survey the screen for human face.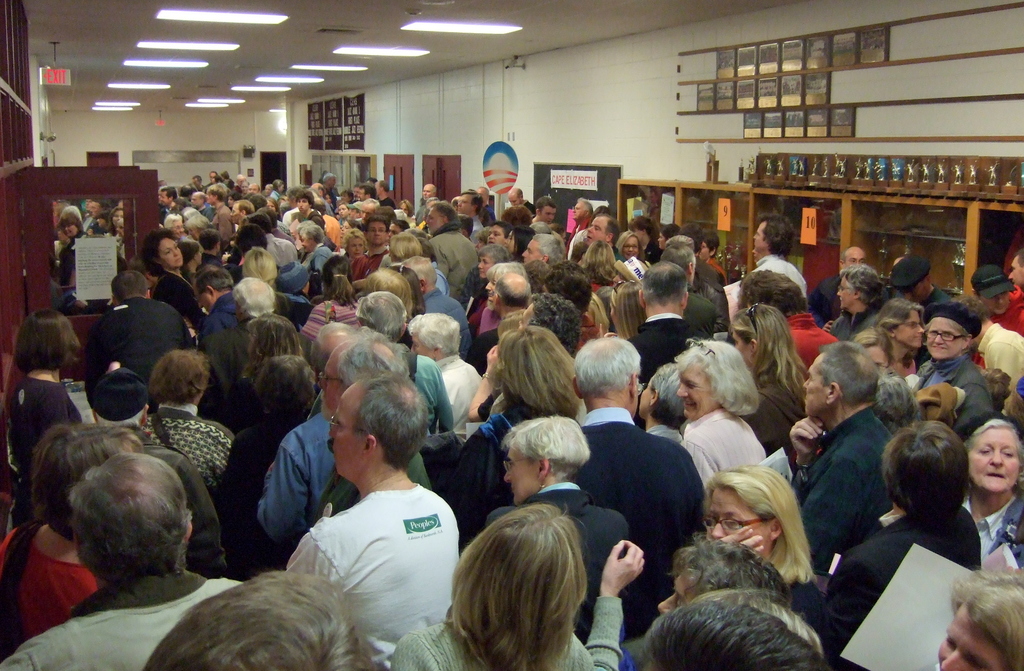
Survey found: <region>658, 233, 667, 250</region>.
